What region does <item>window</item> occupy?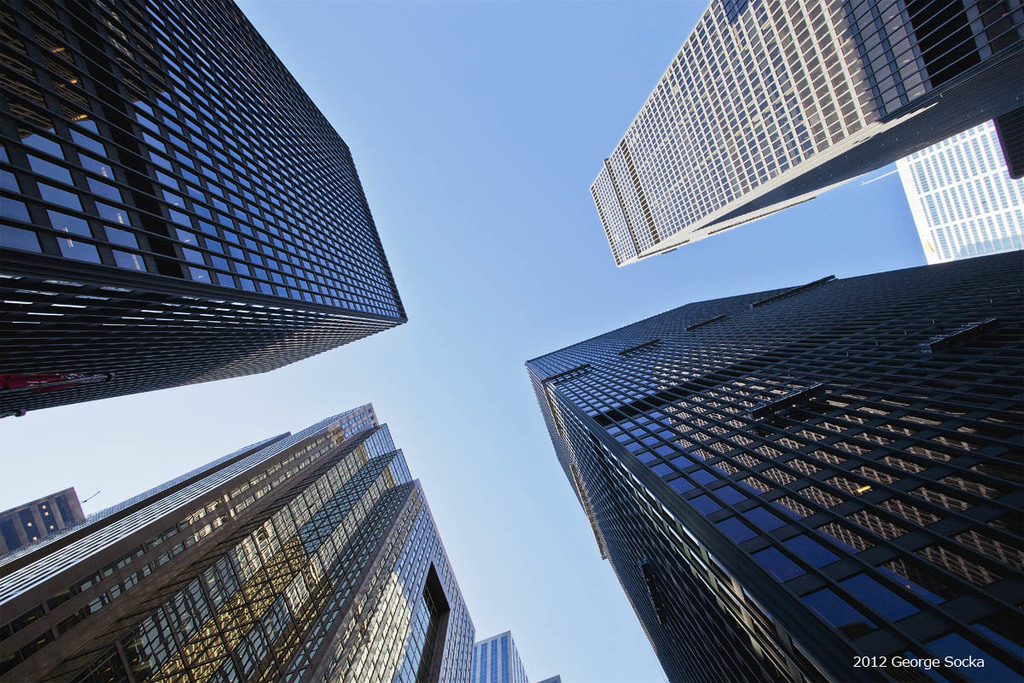
rect(189, 266, 212, 285).
